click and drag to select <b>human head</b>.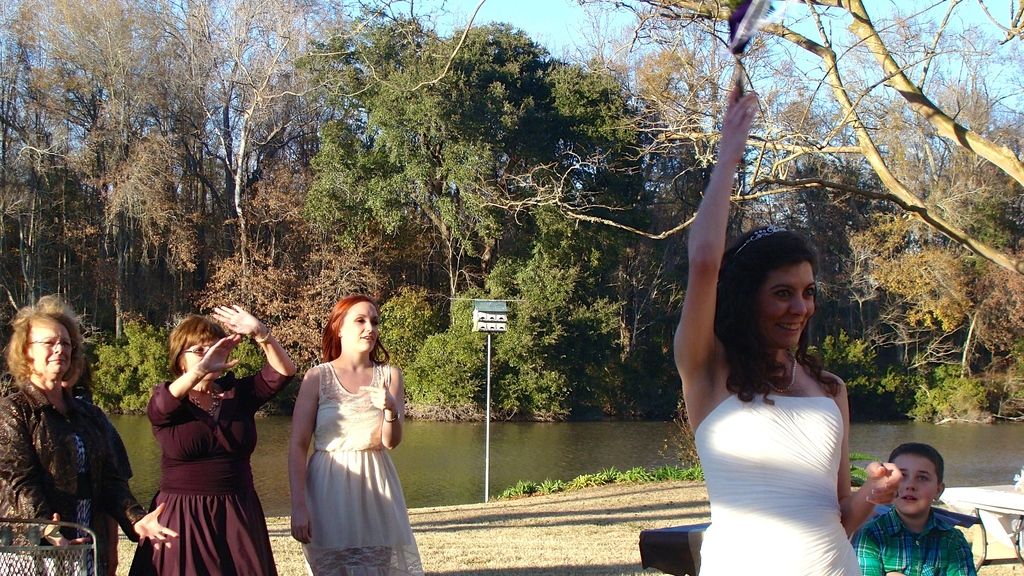
Selection: left=170, top=316, right=228, bottom=377.
